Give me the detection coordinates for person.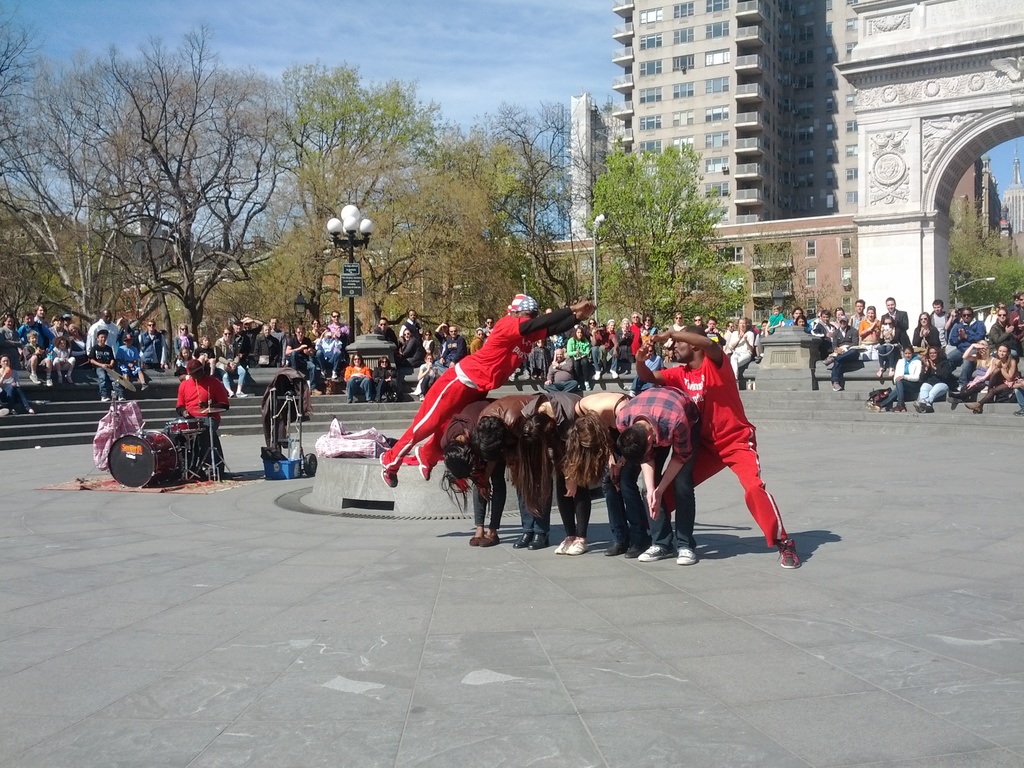
[174,357,235,472].
